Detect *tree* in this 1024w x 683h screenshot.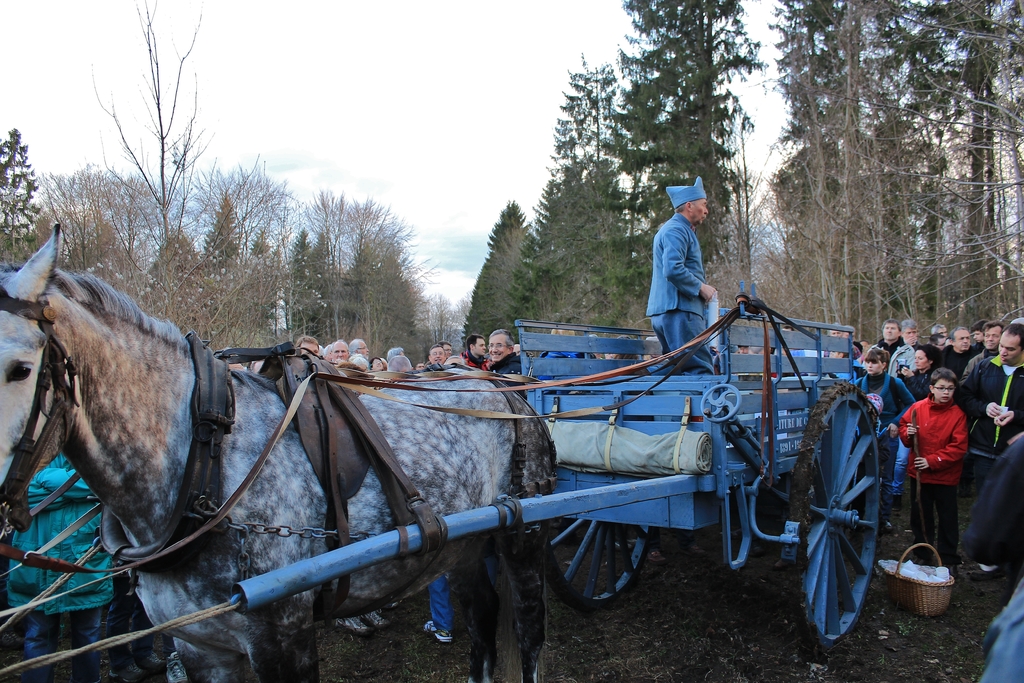
Detection: bbox=[589, 0, 762, 292].
